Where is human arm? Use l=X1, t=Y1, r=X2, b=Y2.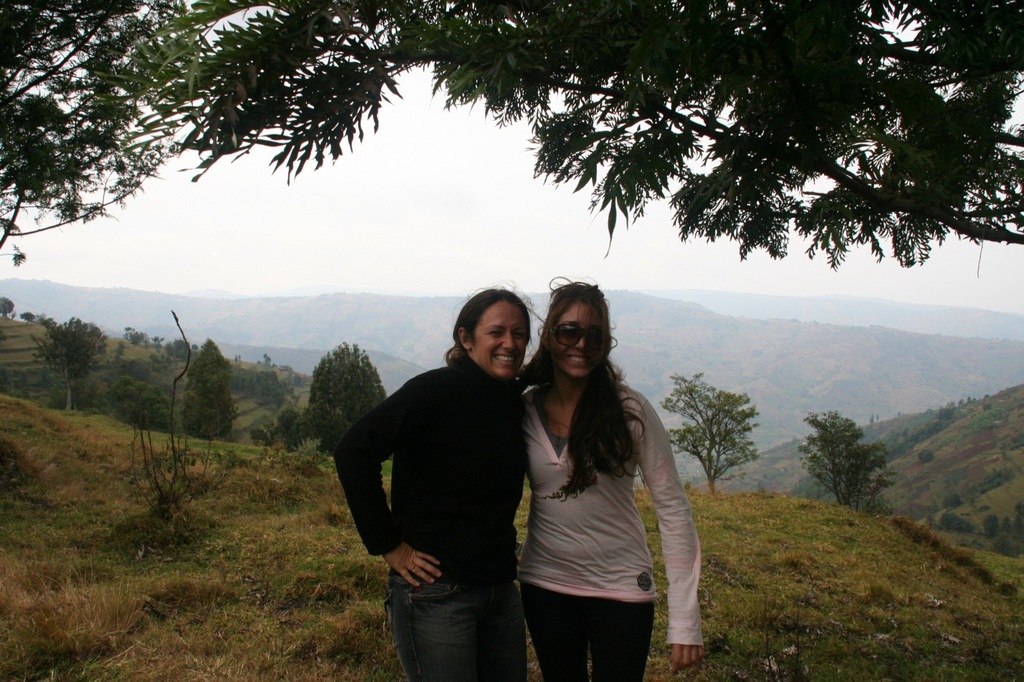
l=502, t=391, r=528, b=506.
